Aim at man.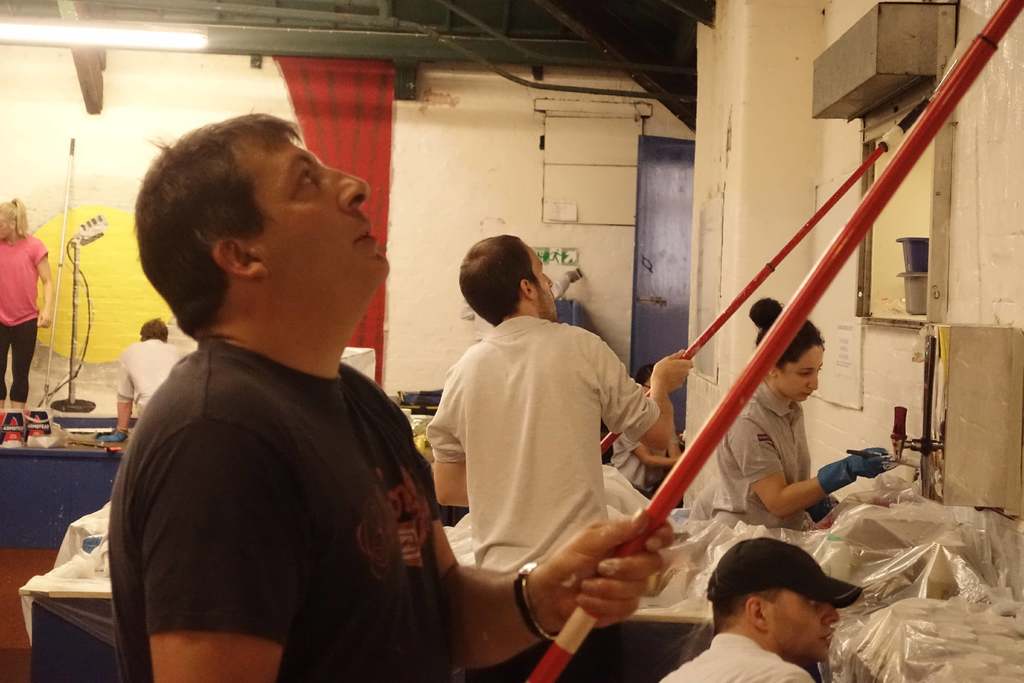
Aimed at 426, 229, 696, 682.
